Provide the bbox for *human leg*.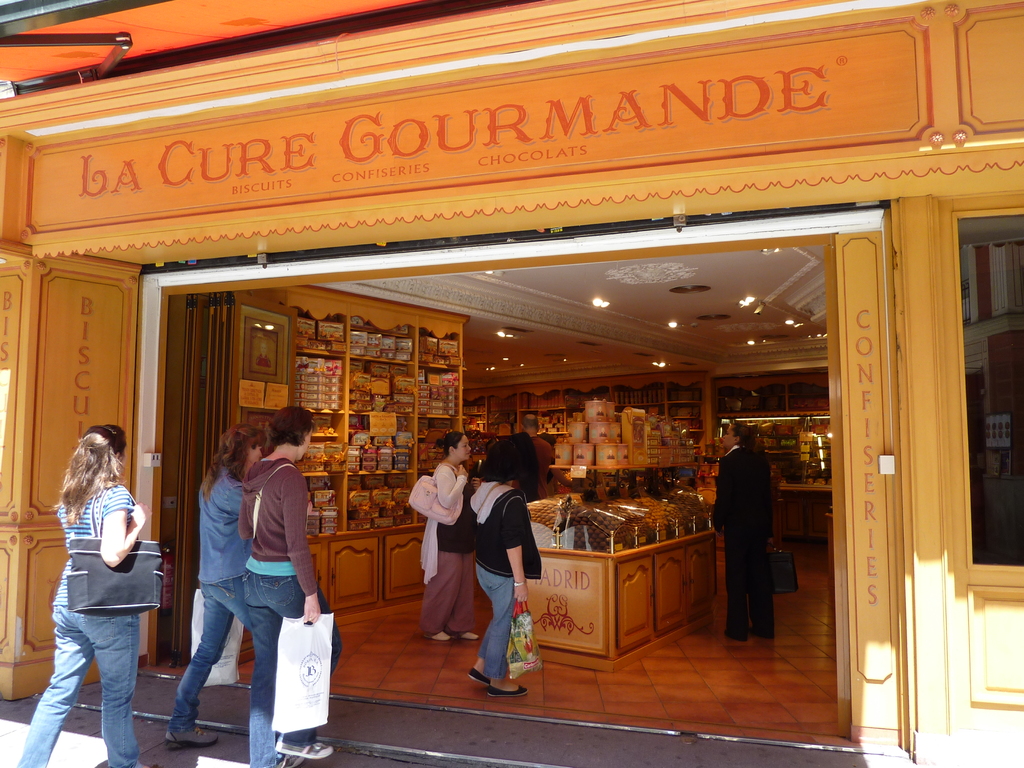
<box>225,575,253,634</box>.
